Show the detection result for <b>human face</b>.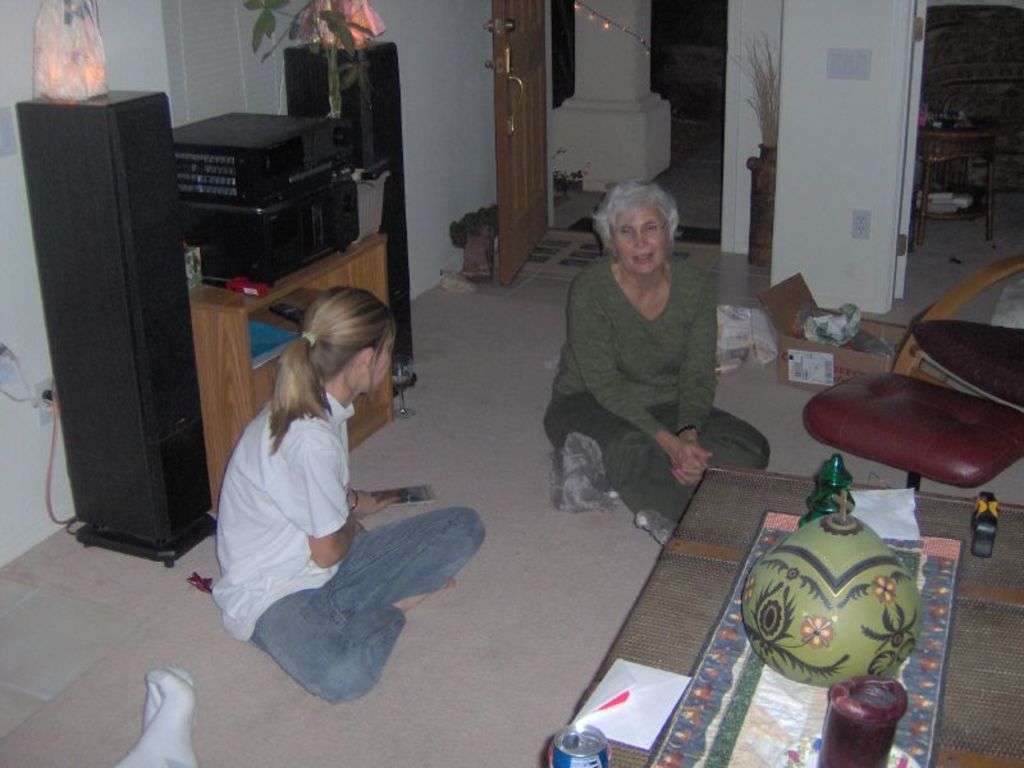
l=372, t=333, r=397, b=393.
